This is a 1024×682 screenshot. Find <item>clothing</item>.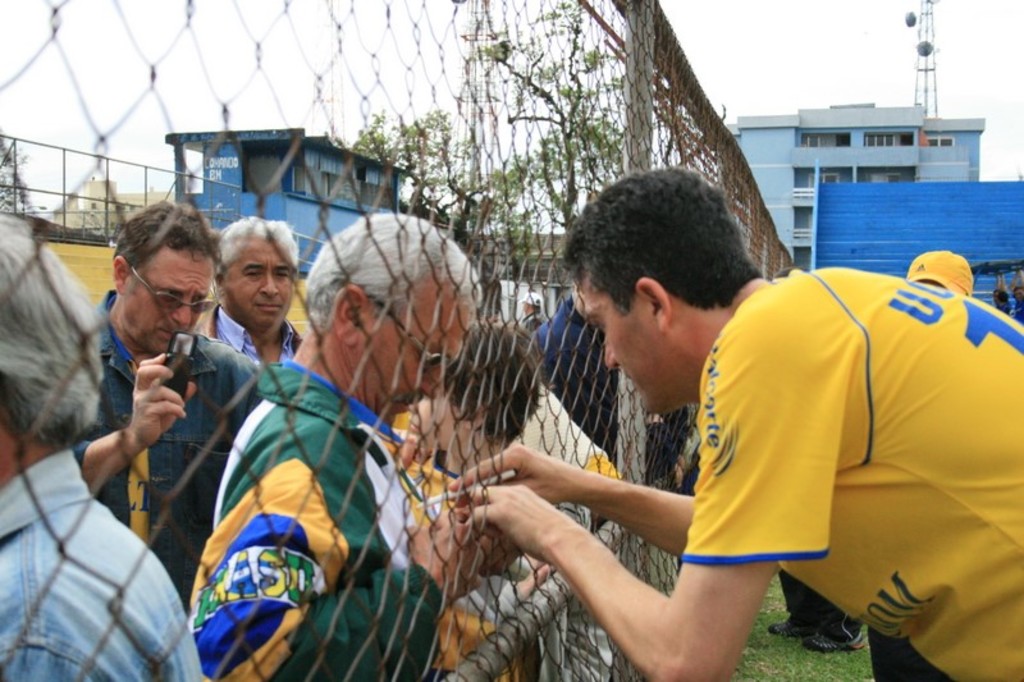
Bounding box: 644, 234, 1023, 681.
